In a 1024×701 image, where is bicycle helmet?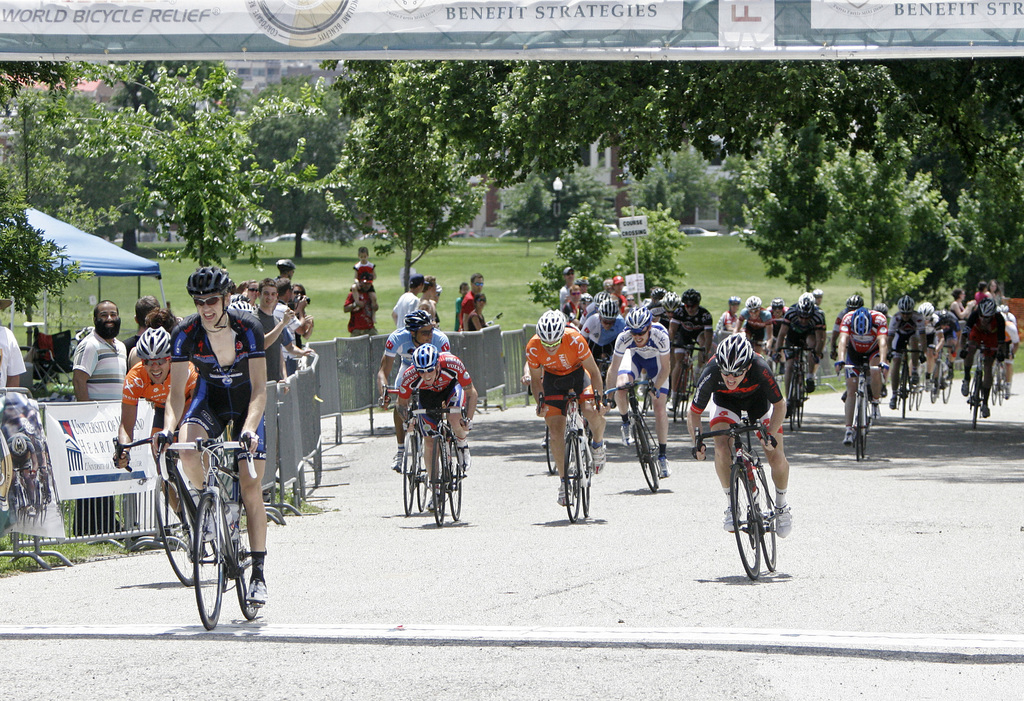
(408, 345, 441, 368).
